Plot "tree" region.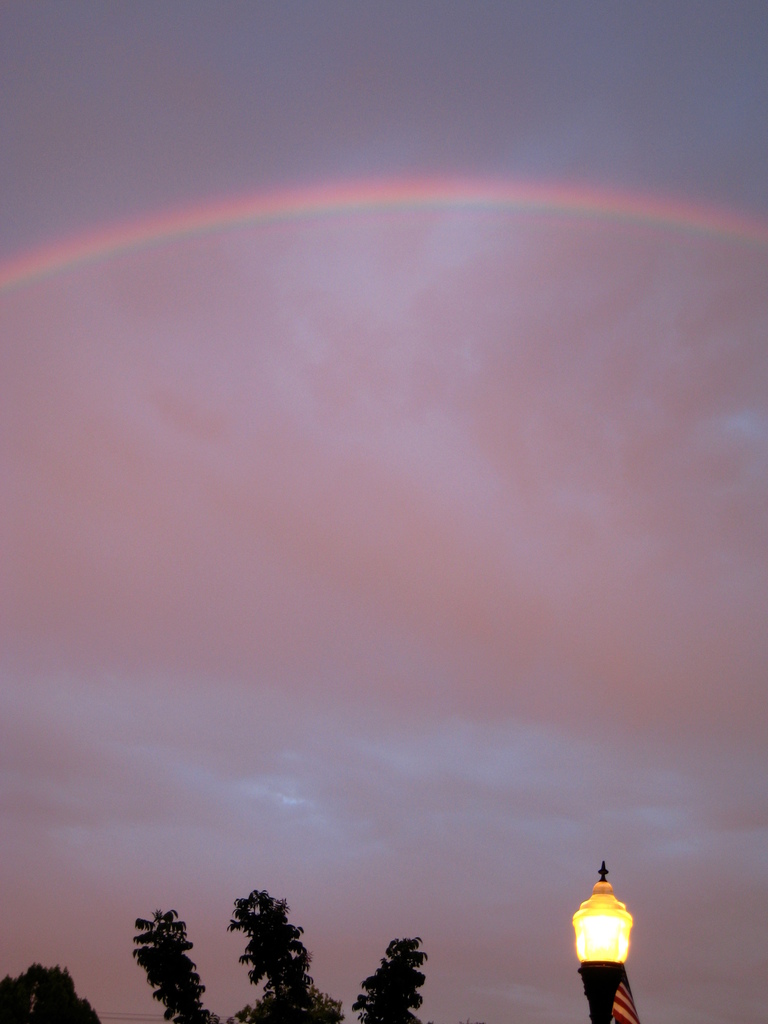
Plotted at 0,879,432,1023.
